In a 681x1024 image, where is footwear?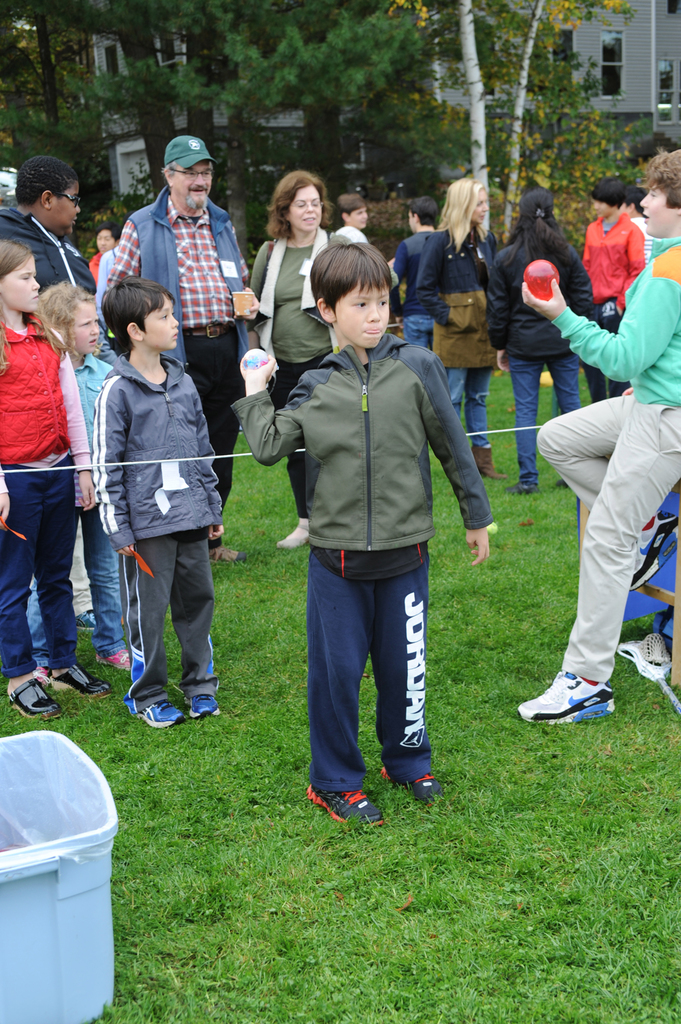
[left=7, top=676, right=58, bottom=719].
